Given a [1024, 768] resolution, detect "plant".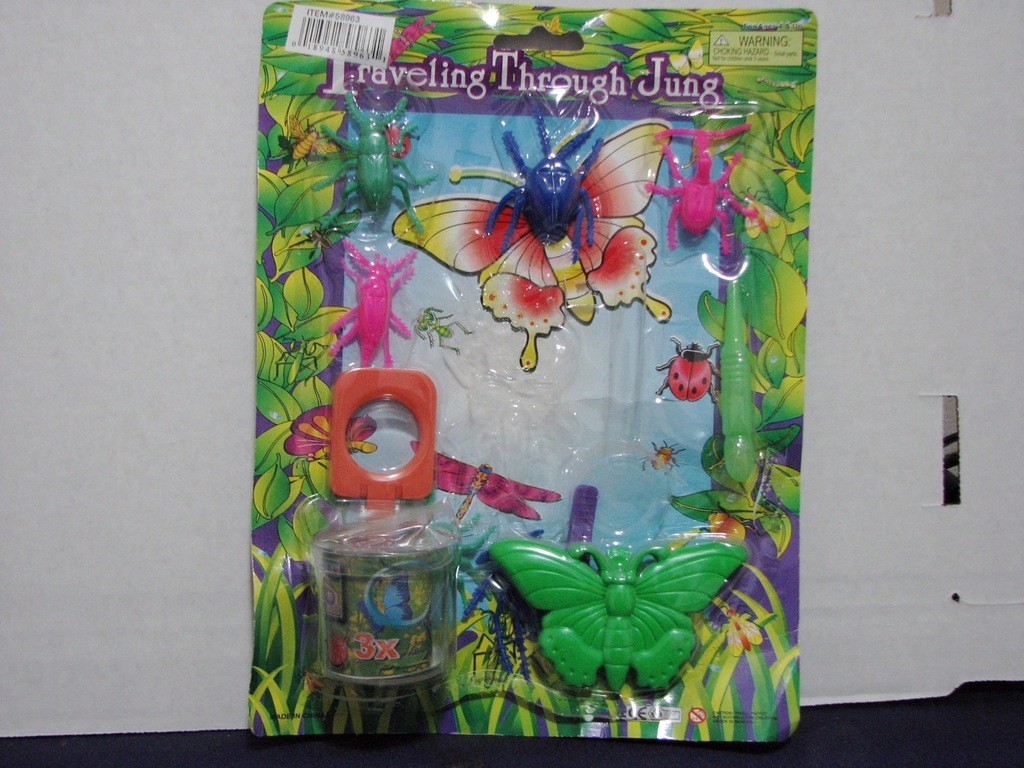
box(245, 667, 315, 738).
